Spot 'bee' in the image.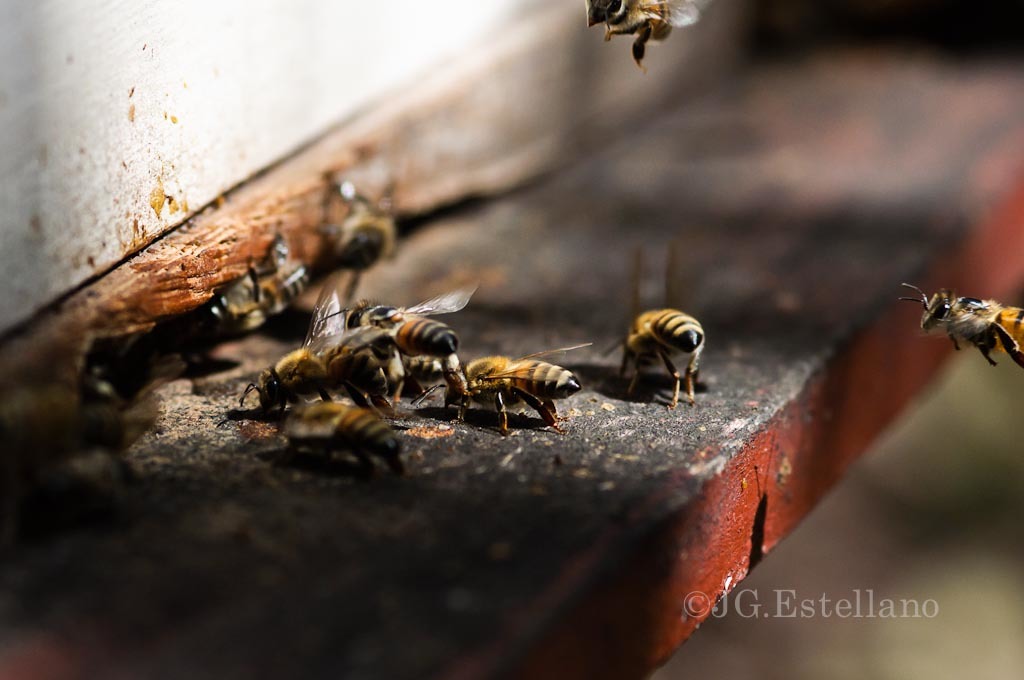
'bee' found at [604,310,720,415].
